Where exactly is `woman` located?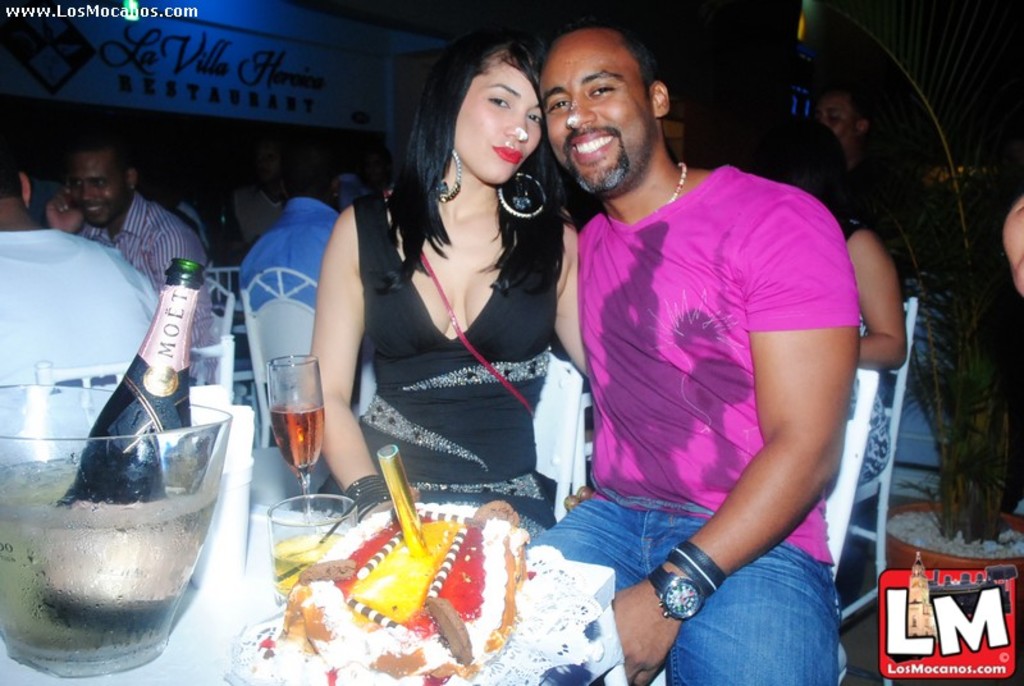
Its bounding box is l=750, t=116, r=910, b=493.
